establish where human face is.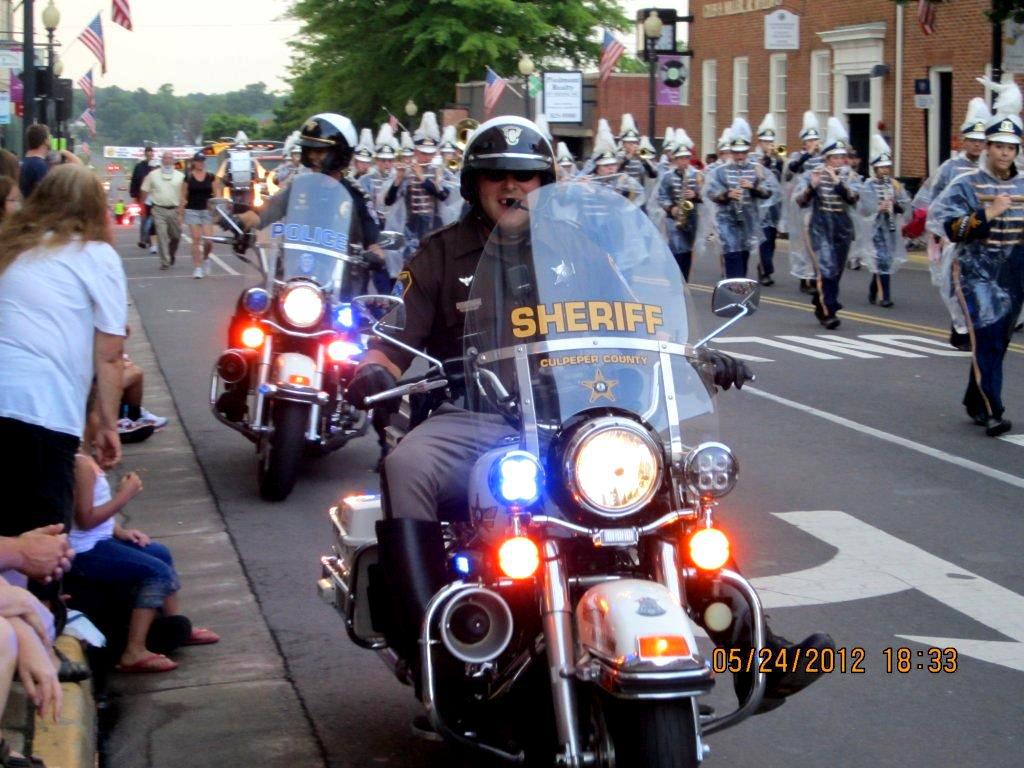
Established at locate(987, 138, 1022, 171).
